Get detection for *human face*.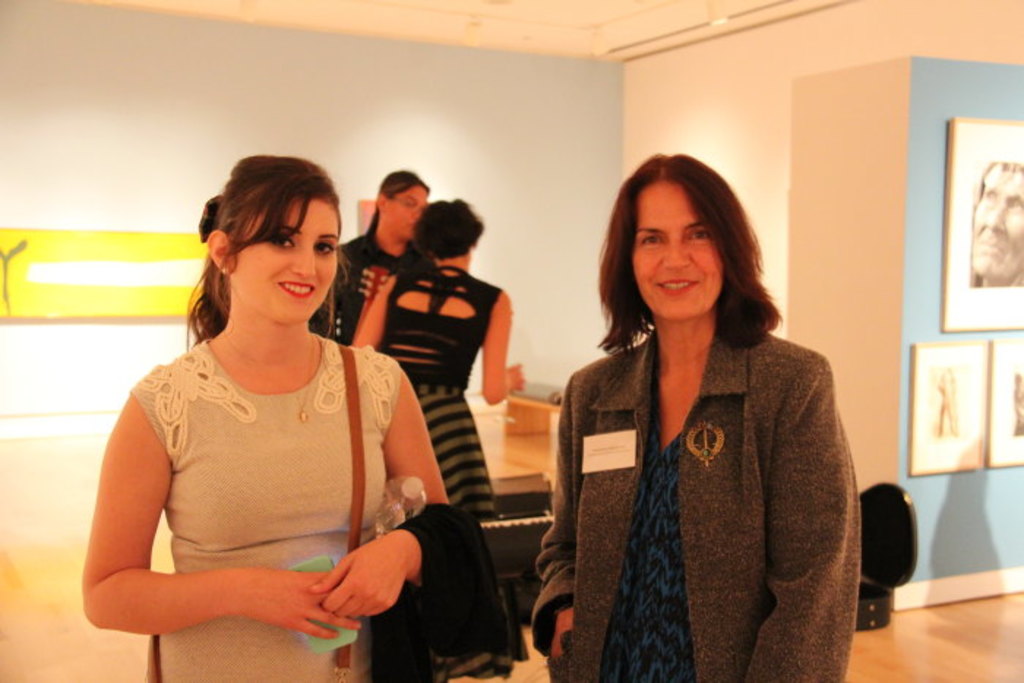
Detection: 234/195/342/322.
